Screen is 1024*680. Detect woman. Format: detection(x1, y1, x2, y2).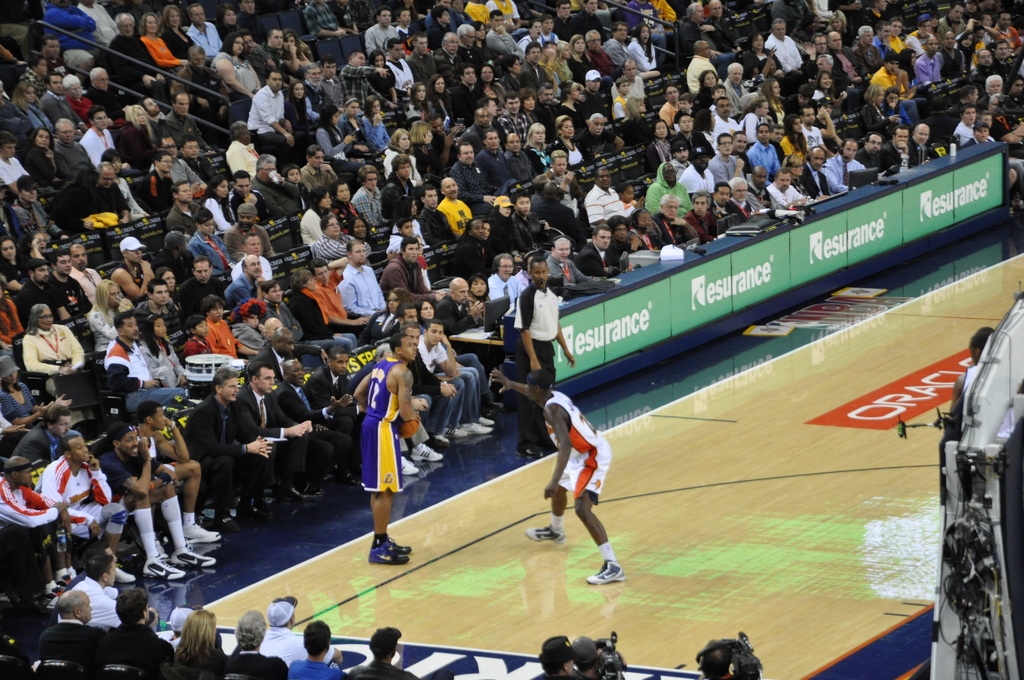
detection(24, 234, 49, 261).
